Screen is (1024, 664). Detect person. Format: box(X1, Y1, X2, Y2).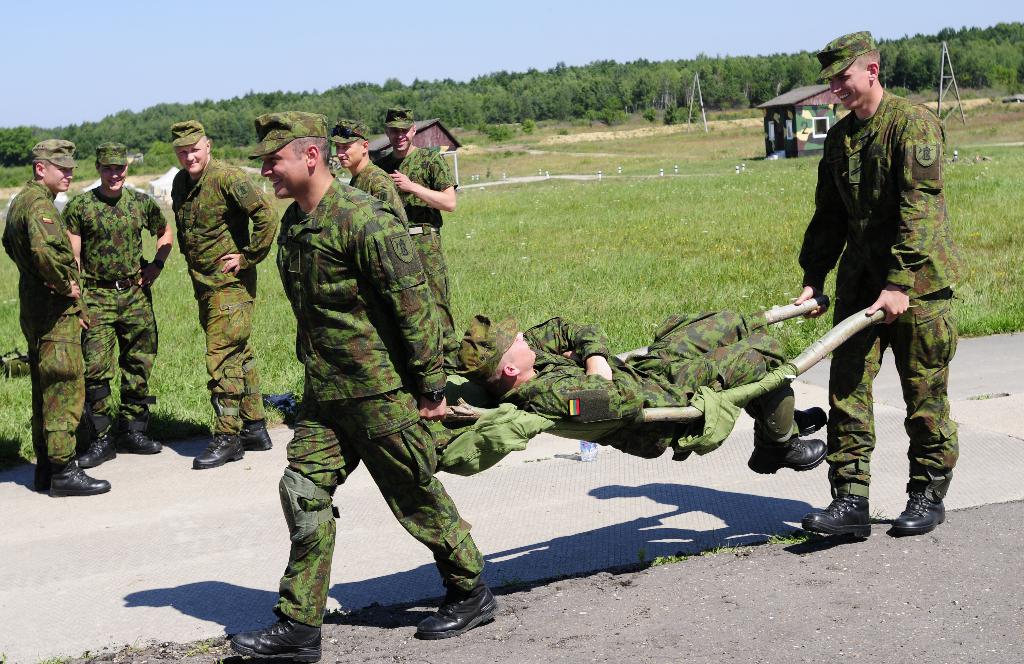
box(442, 315, 833, 477).
